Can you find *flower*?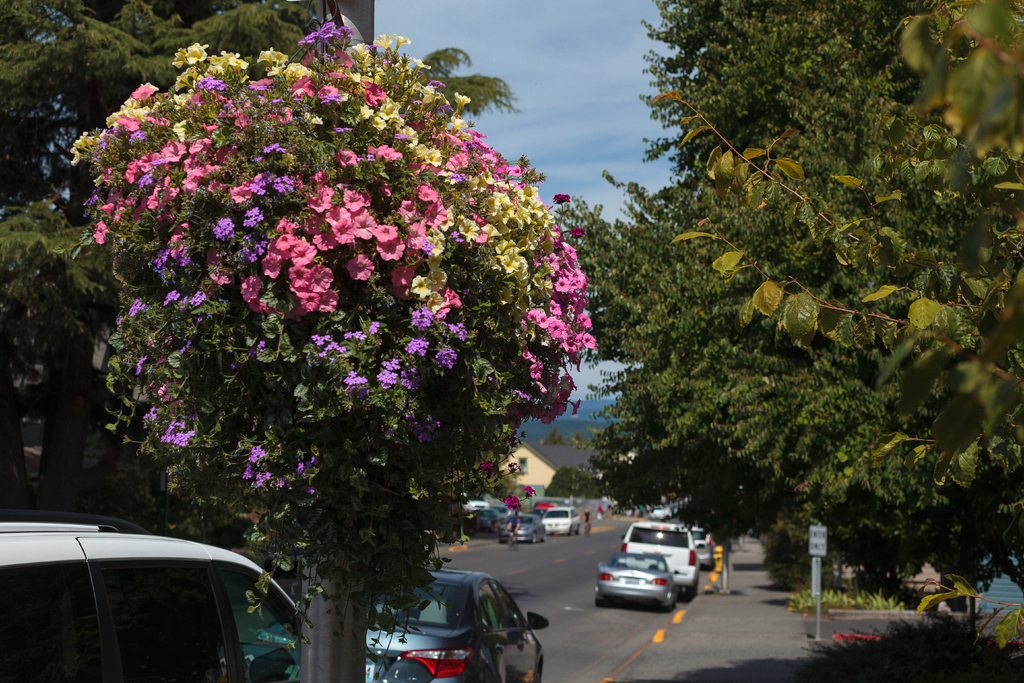
Yes, bounding box: (left=575, top=308, right=593, bottom=332).
